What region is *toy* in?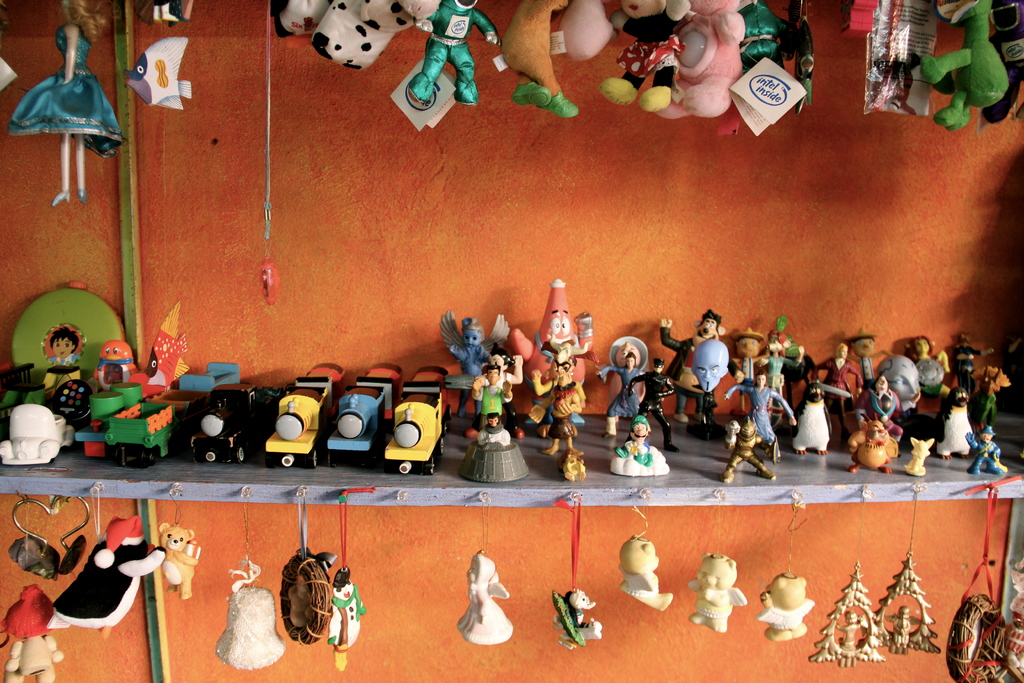
pyautogui.locateOnScreen(550, 0, 616, 62).
